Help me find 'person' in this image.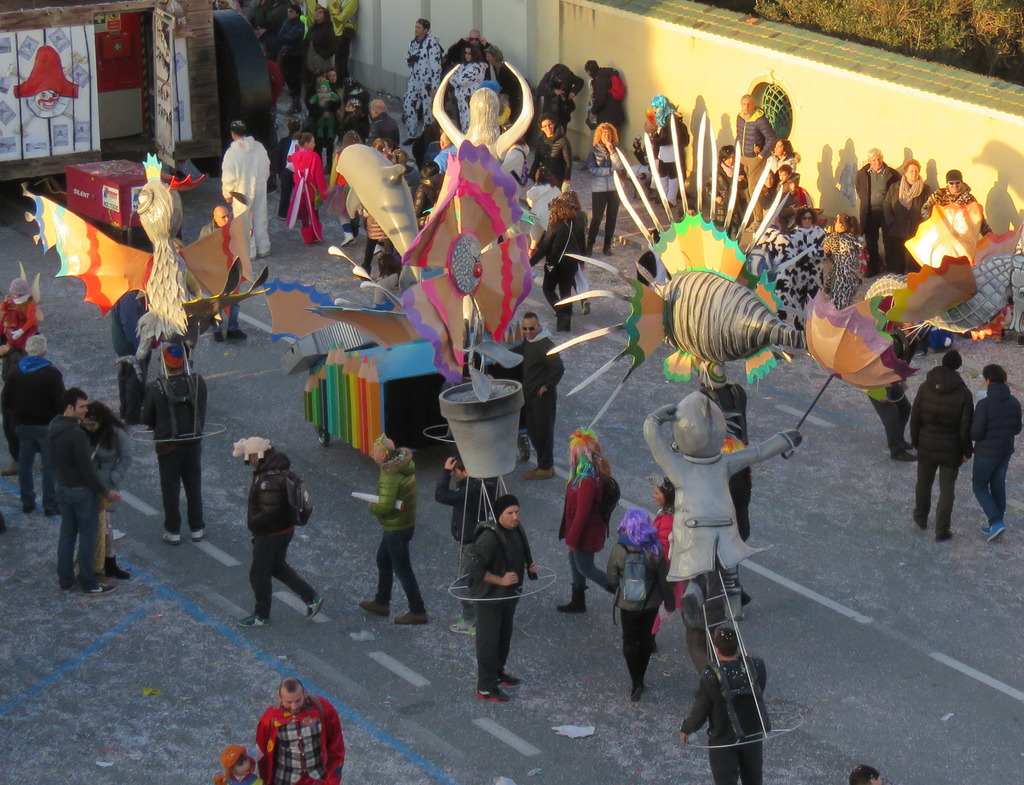
Found it: {"left": 45, "top": 387, "right": 124, "bottom": 592}.
